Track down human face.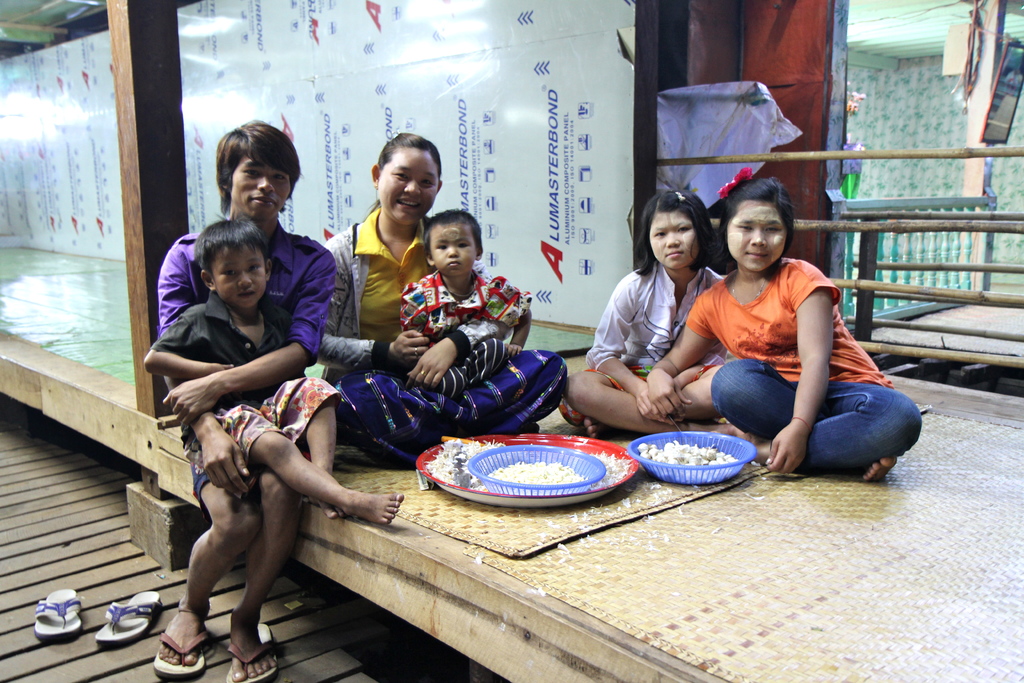
Tracked to (726, 199, 789, 273).
